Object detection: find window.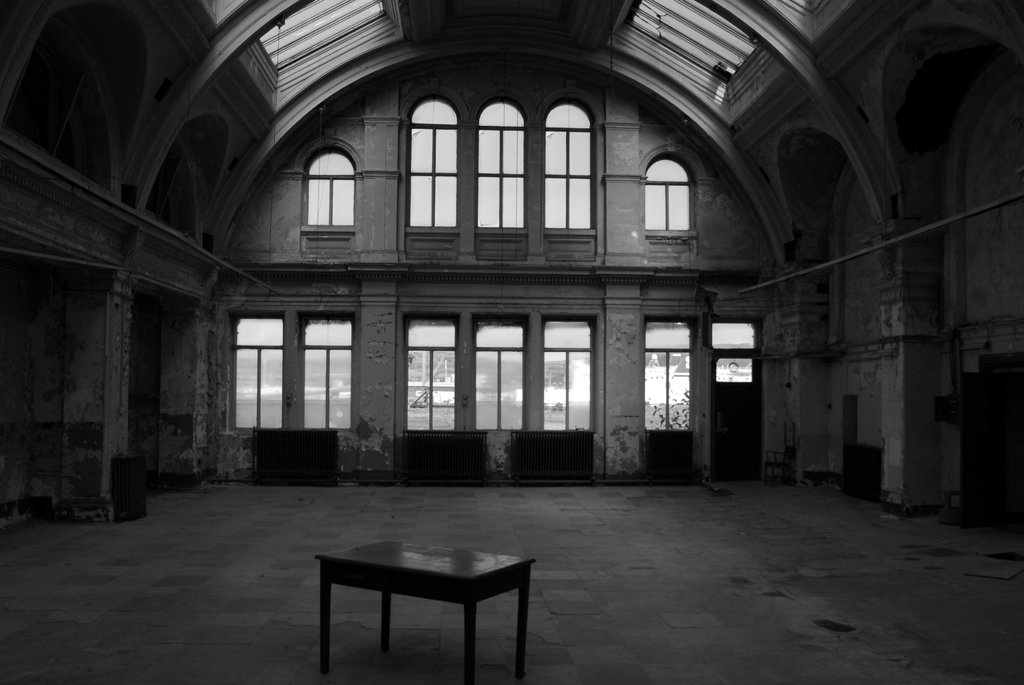
pyautogui.locateOnScreen(474, 102, 527, 228).
